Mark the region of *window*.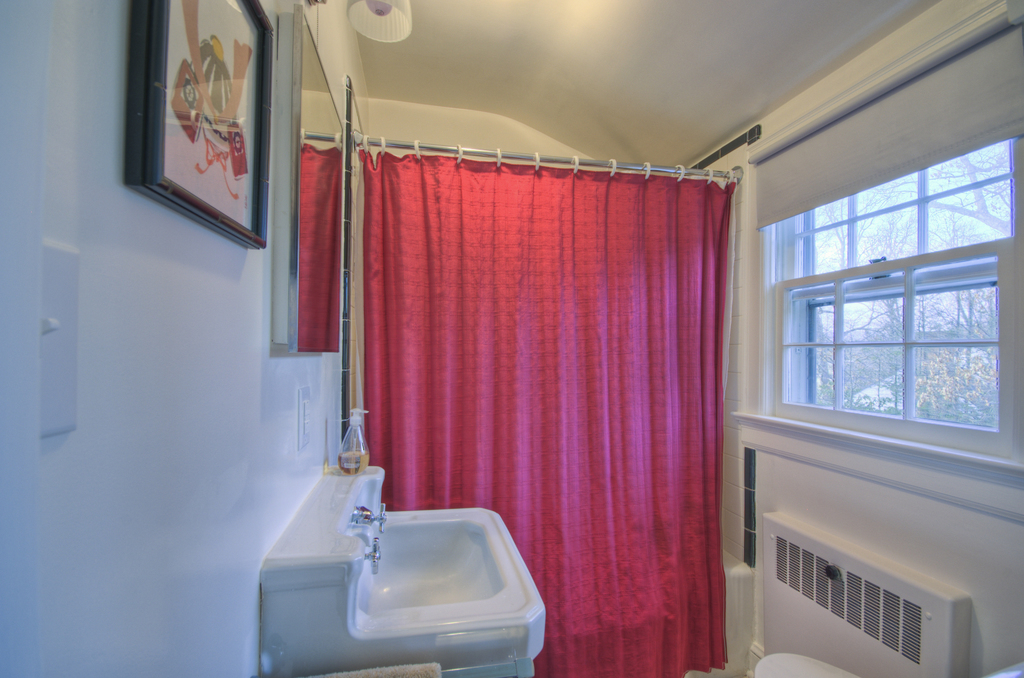
Region: locate(749, 0, 1023, 462).
